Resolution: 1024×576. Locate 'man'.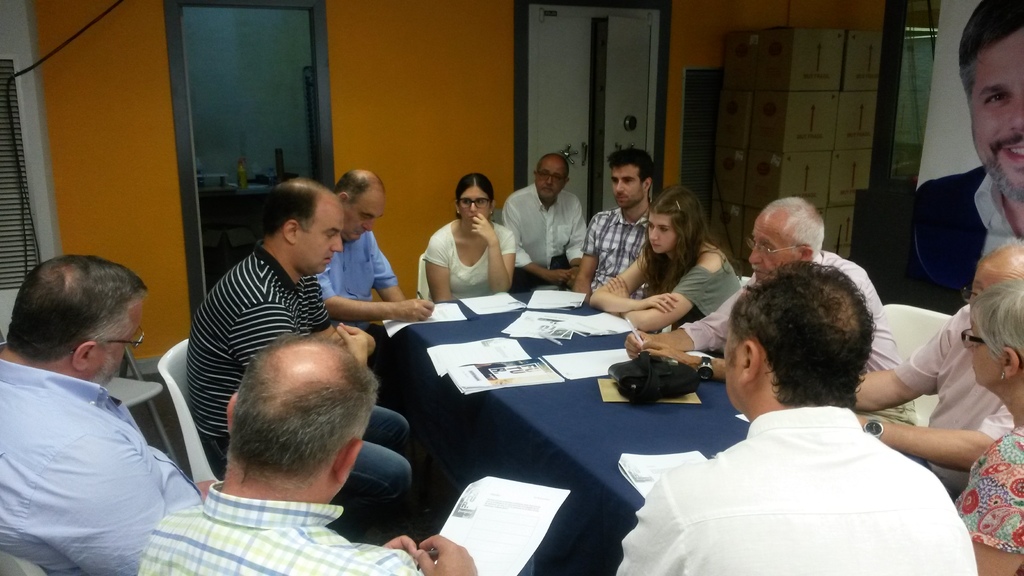
<region>854, 241, 1023, 506</region>.
